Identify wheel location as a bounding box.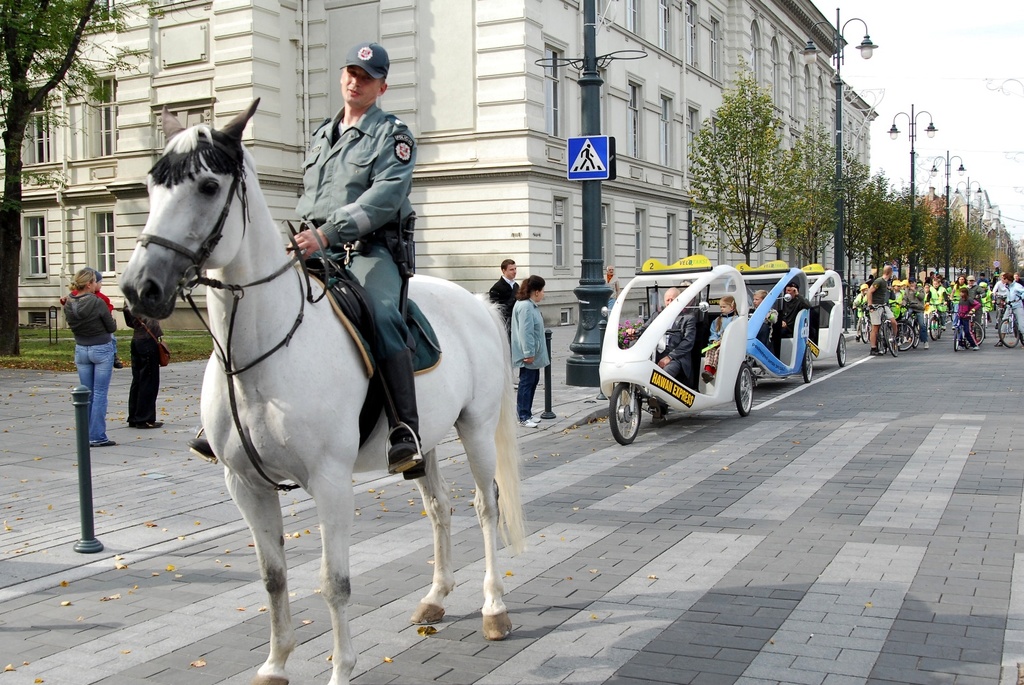
x1=857, y1=312, x2=872, y2=342.
